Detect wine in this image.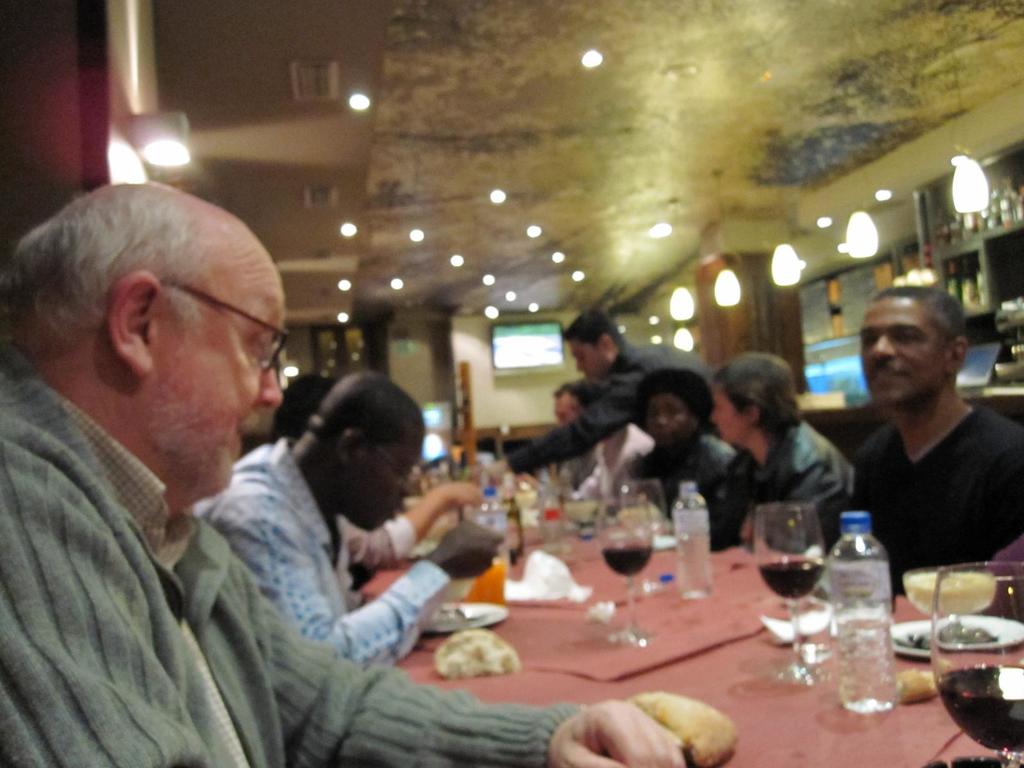
Detection: 605,545,653,579.
